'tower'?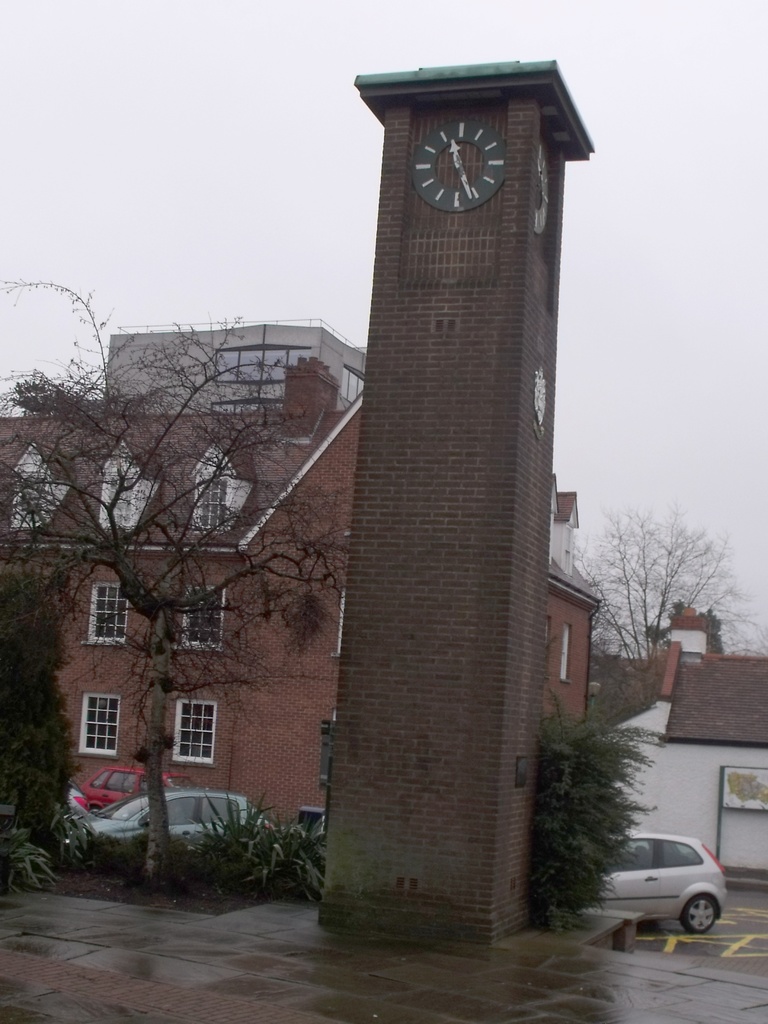
[362, 48, 621, 790]
